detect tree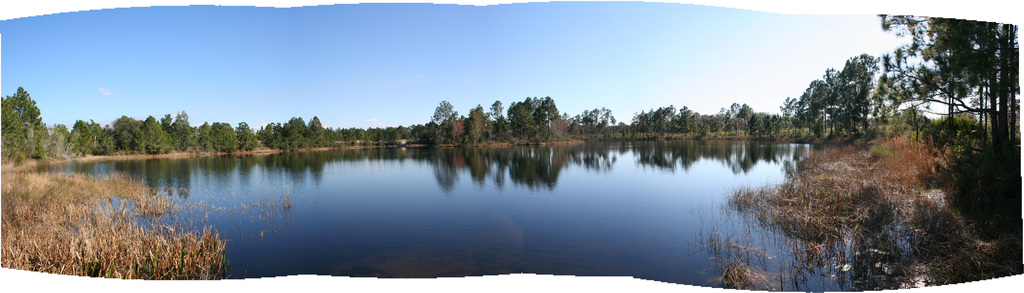
{"x1": 559, "y1": 111, "x2": 584, "y2": 137}
